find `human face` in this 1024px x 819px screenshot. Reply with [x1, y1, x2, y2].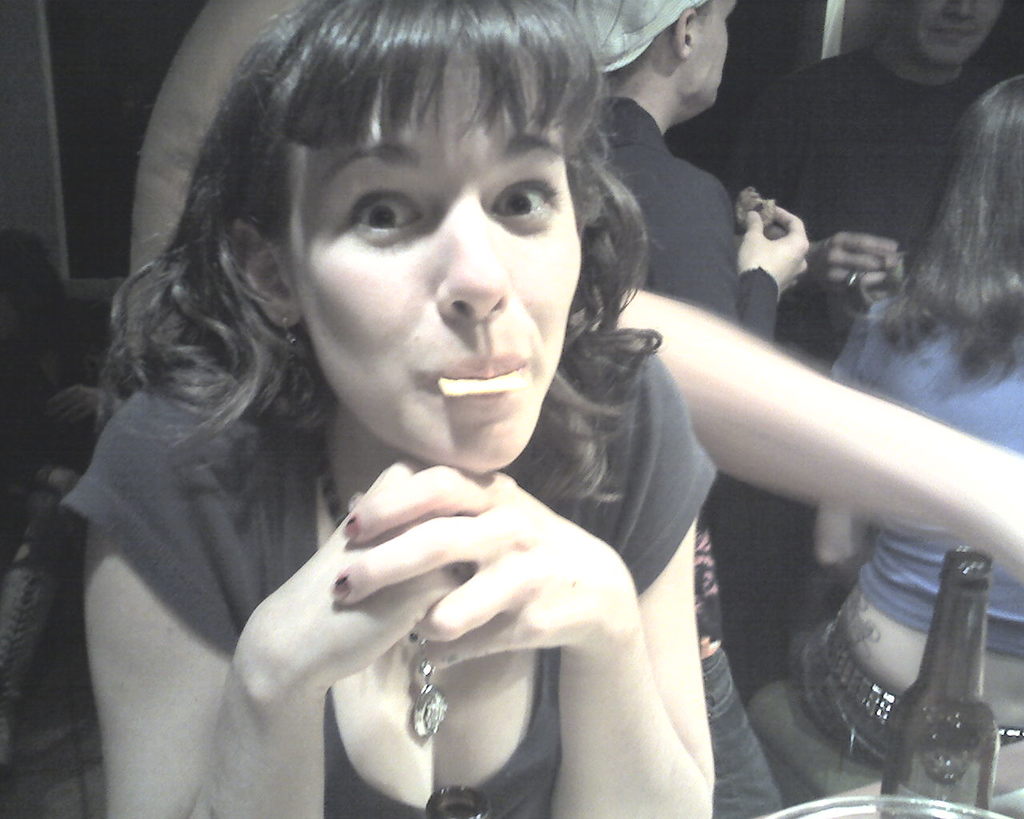
[287, 40, 581, 460].
